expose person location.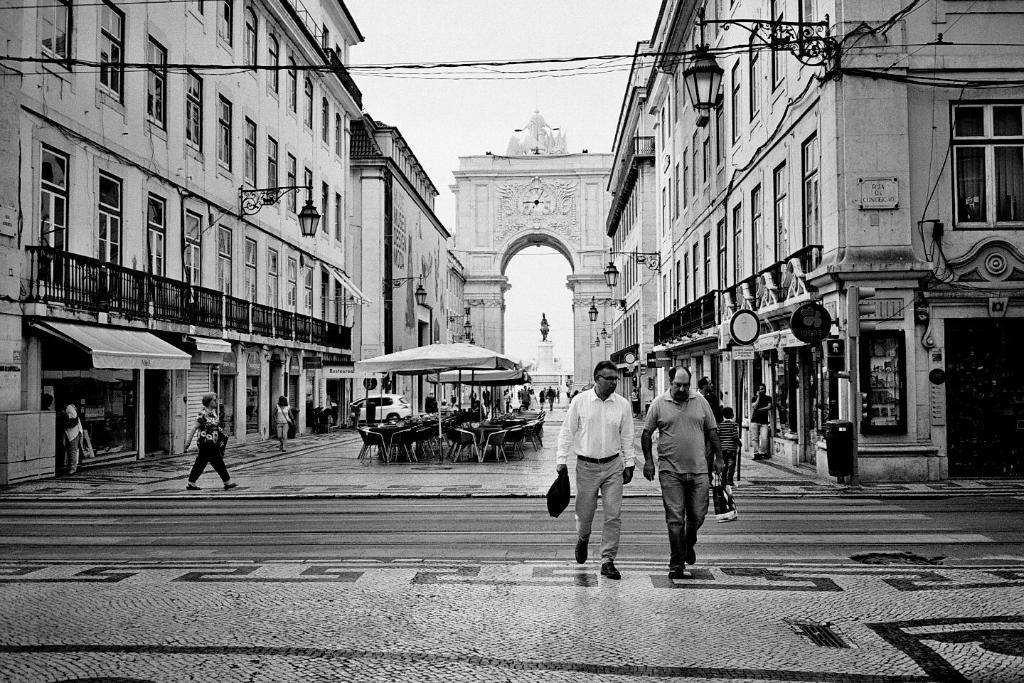
Exposed at left=272, top=397, right=299, bottom=445.
